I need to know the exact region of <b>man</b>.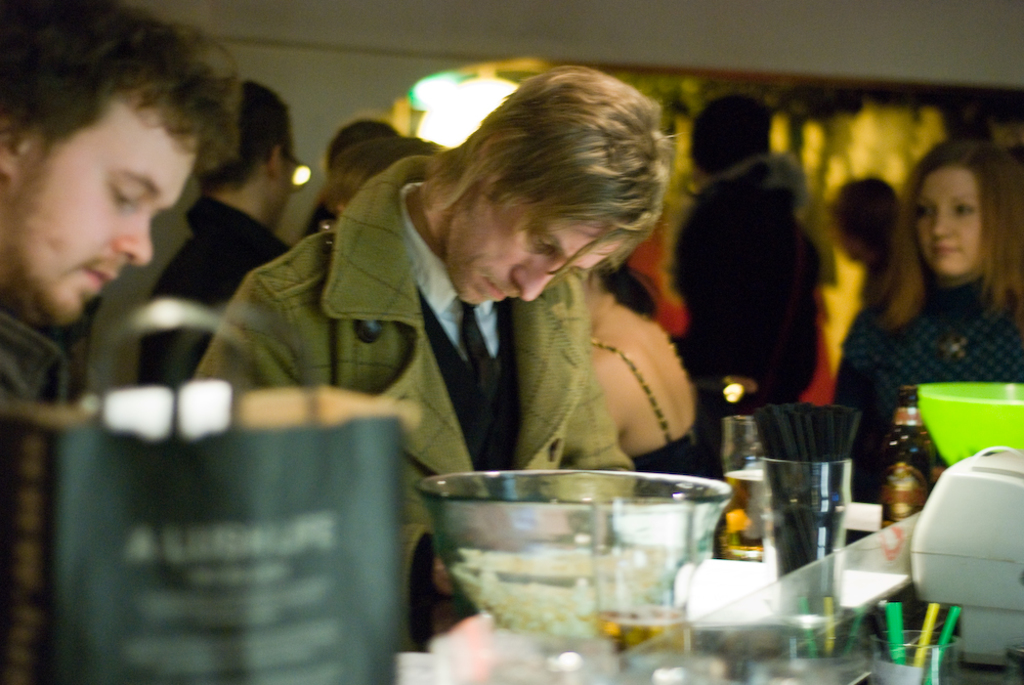
Region: <region>198, 67, 638, 652</region>.
